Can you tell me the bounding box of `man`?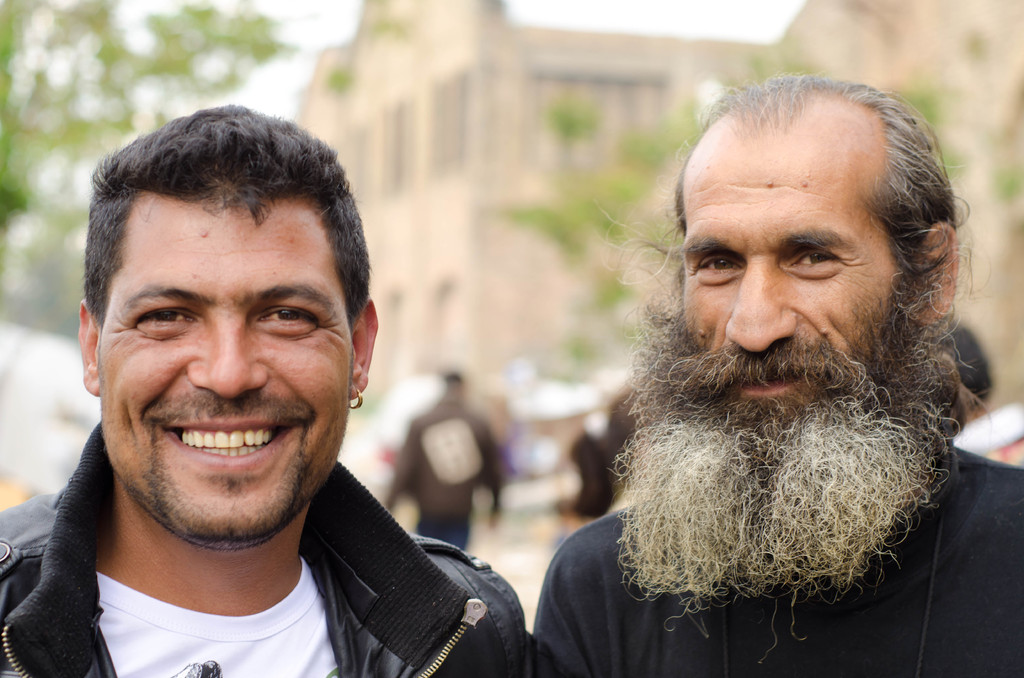
region(0, 119, 548, 675).
